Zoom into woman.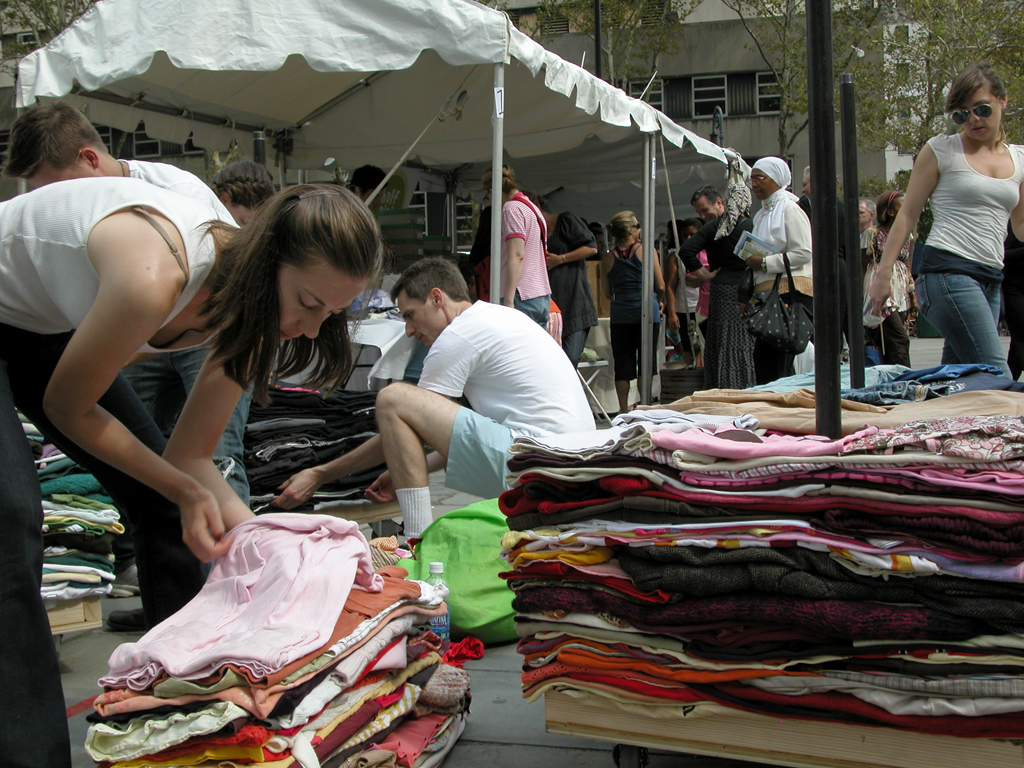
Zoom target: 484 164 558 333.
